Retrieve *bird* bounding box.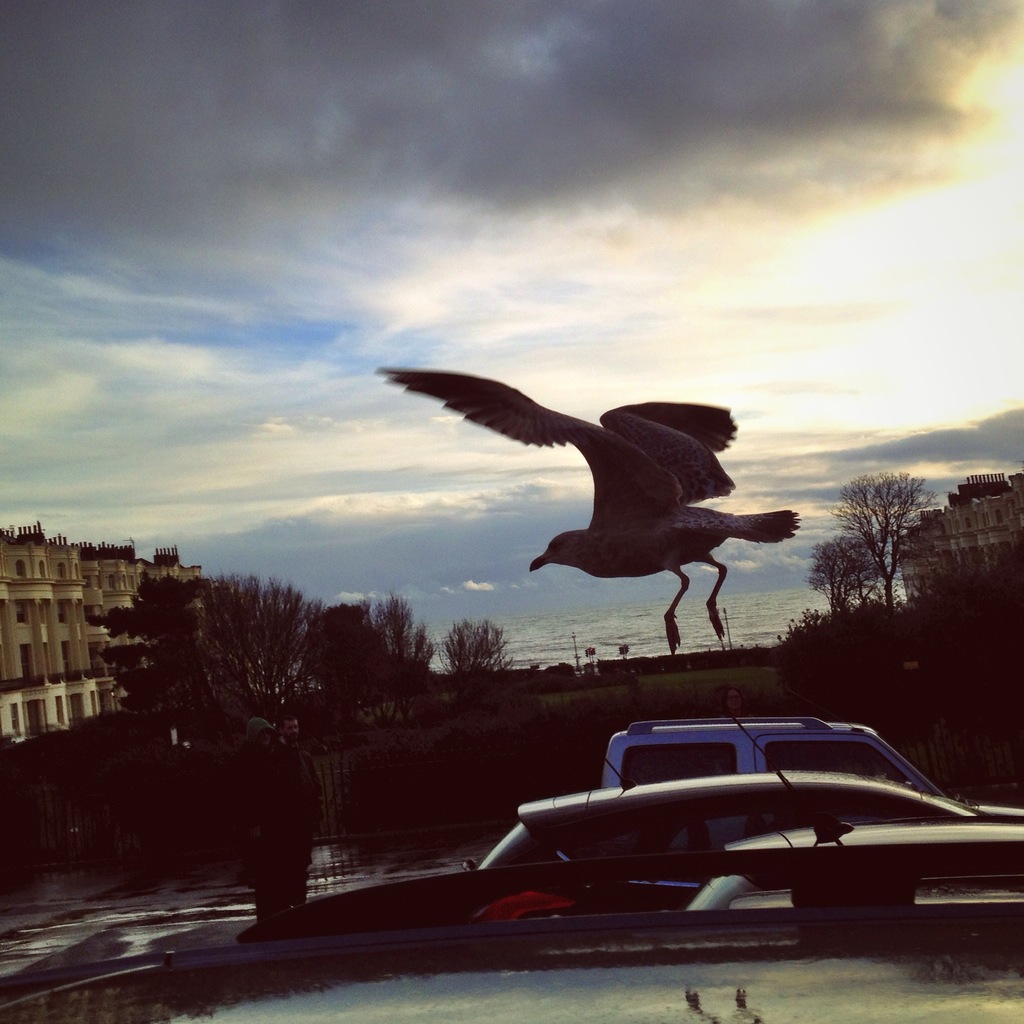
Bounding box: [x1=396, y1=375, x2=801, y2=643].
